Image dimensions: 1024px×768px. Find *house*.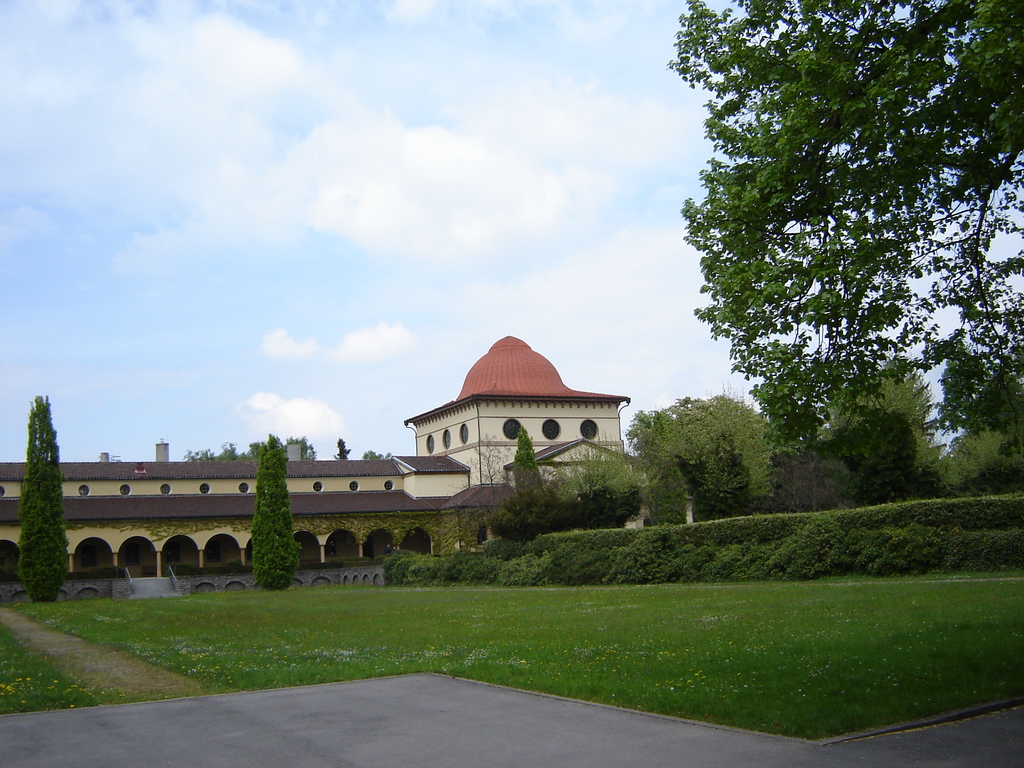
(x1=0, y1=435, x2=479, y2=597).
